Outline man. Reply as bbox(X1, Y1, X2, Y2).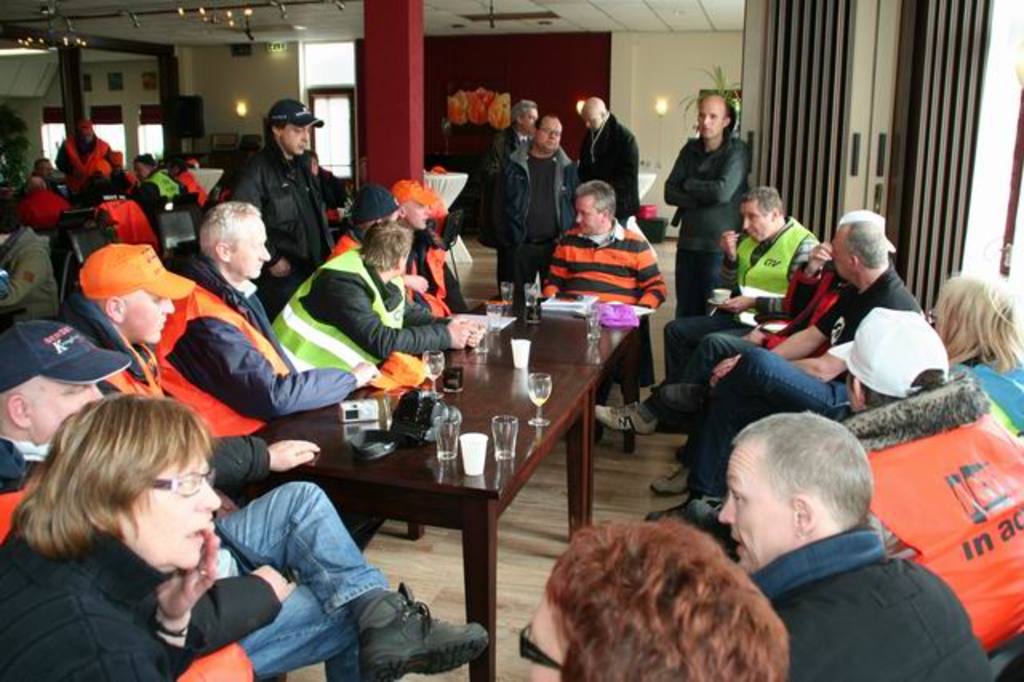
bbox(536, 173, 667, 381).
